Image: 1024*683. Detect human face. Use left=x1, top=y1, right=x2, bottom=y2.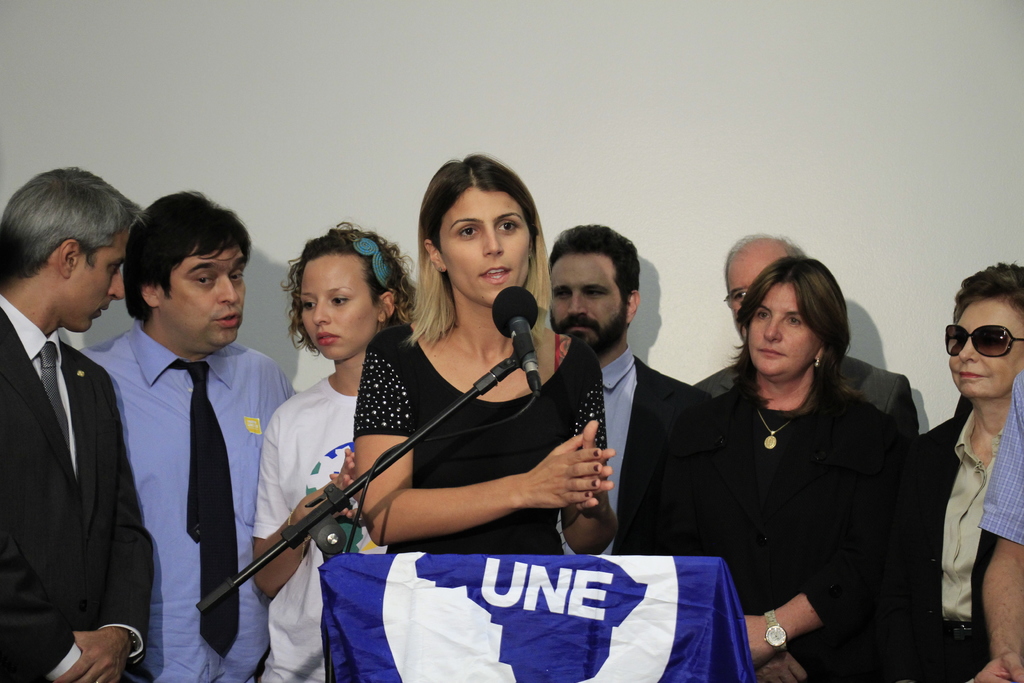
left=439, top=198, right=534, bottom=302.
